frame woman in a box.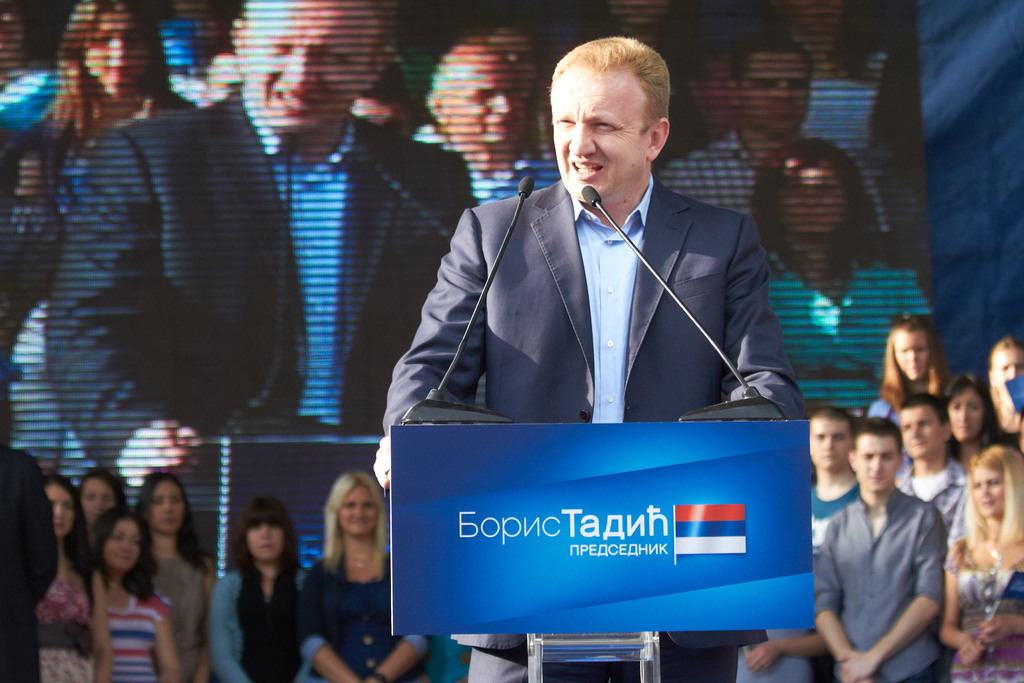
760, 143, 938, 416.
